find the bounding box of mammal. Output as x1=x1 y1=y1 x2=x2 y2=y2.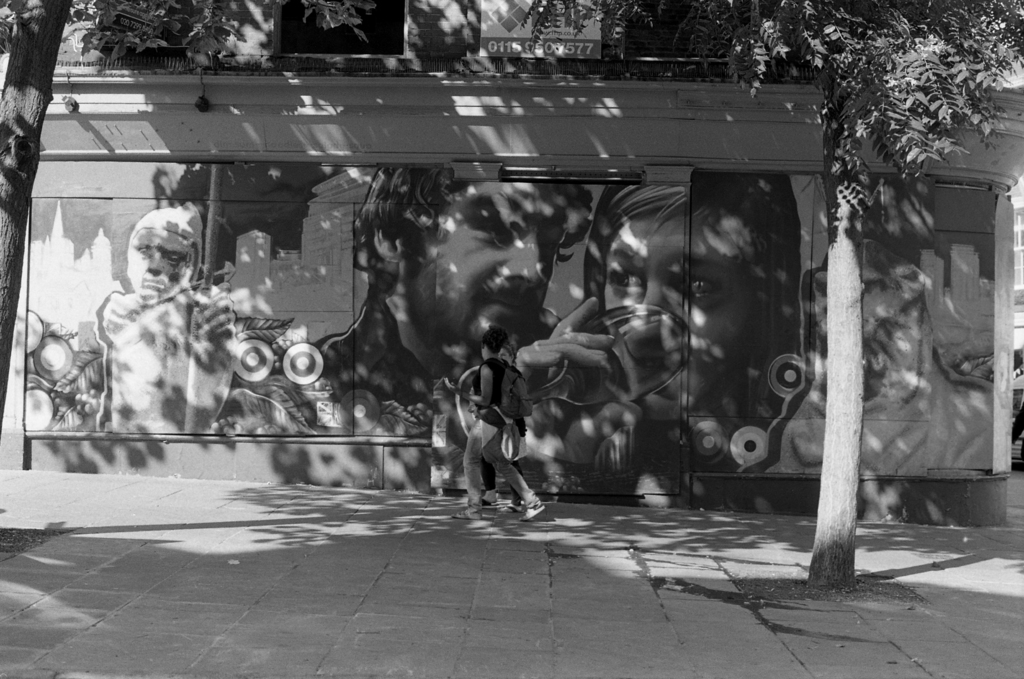
x1=90 y1=203 x2=238 y2=439.
